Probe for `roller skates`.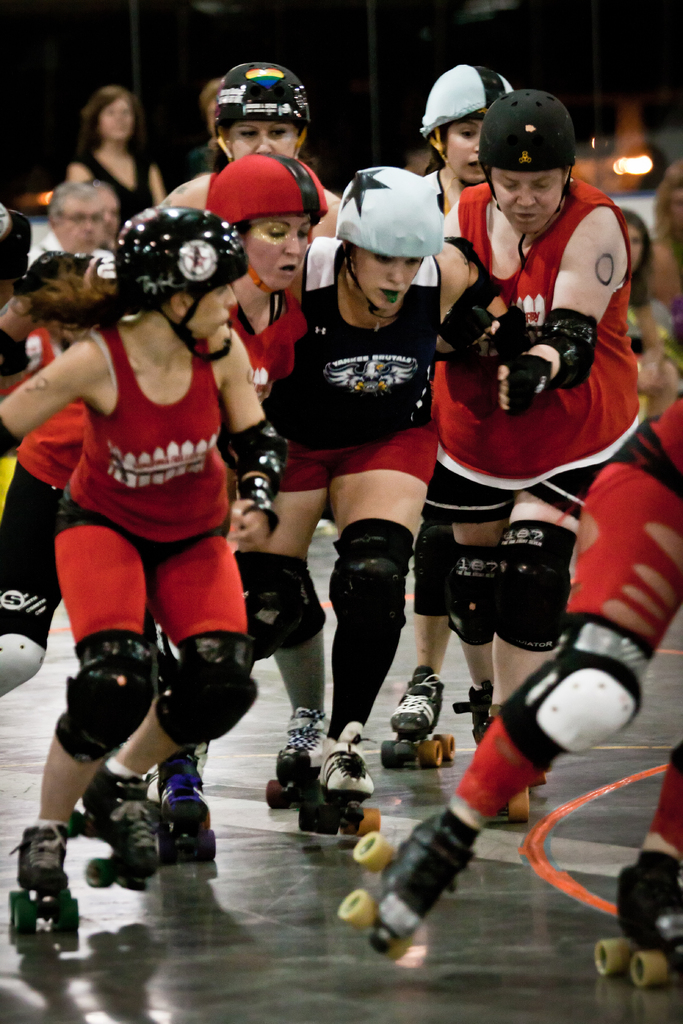
Probe result: 453,678,495,740.
